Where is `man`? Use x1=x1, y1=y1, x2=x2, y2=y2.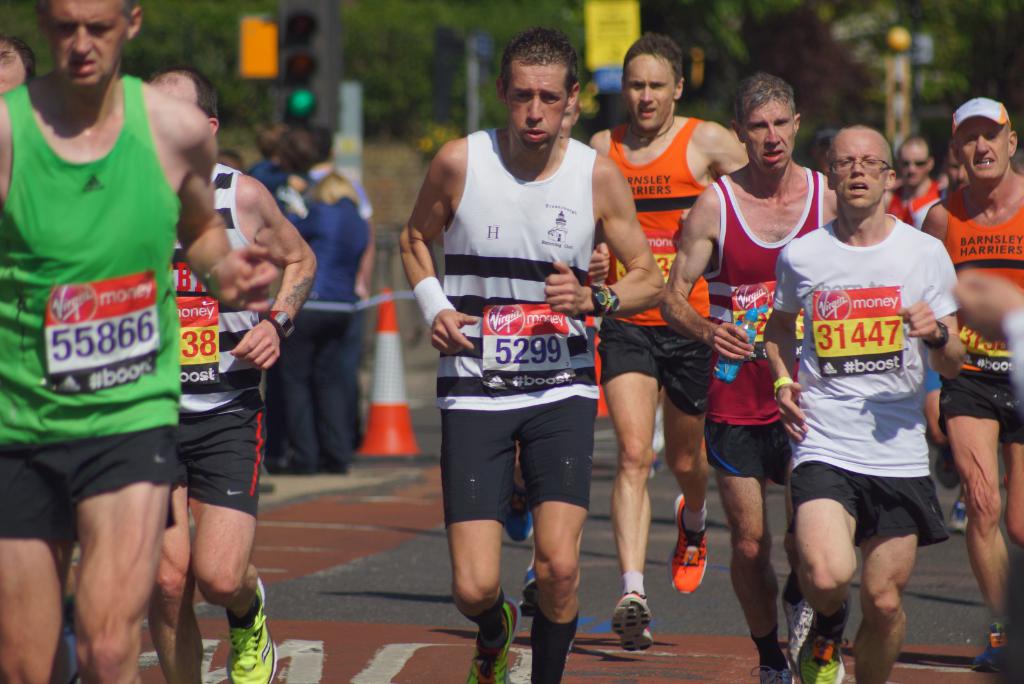
x1=157, y1=59, x2=318, y2=669.
